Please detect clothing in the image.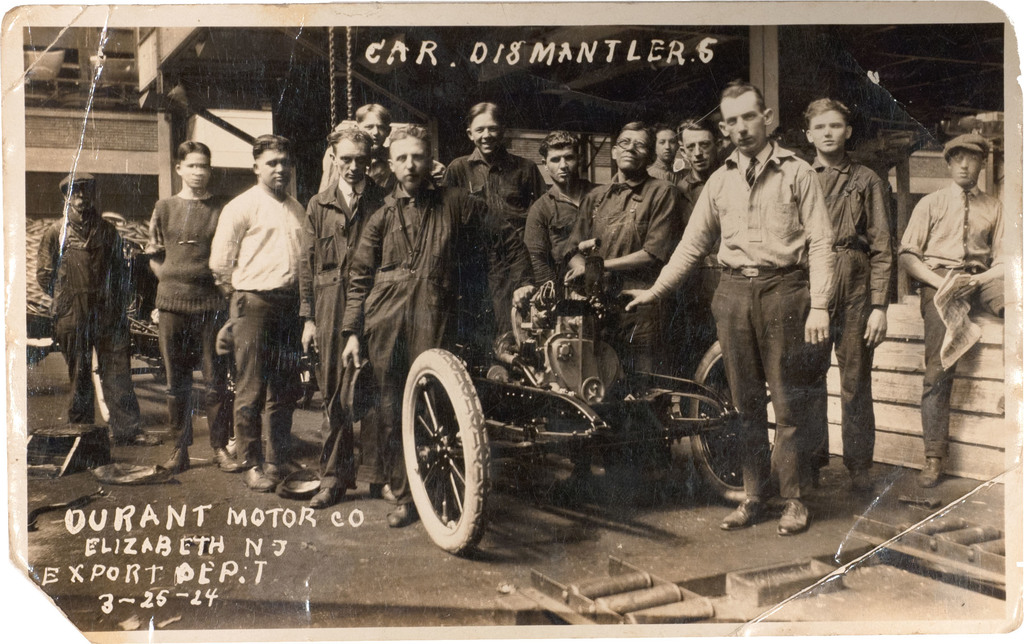
BBox(140, 193, 230, 449).
